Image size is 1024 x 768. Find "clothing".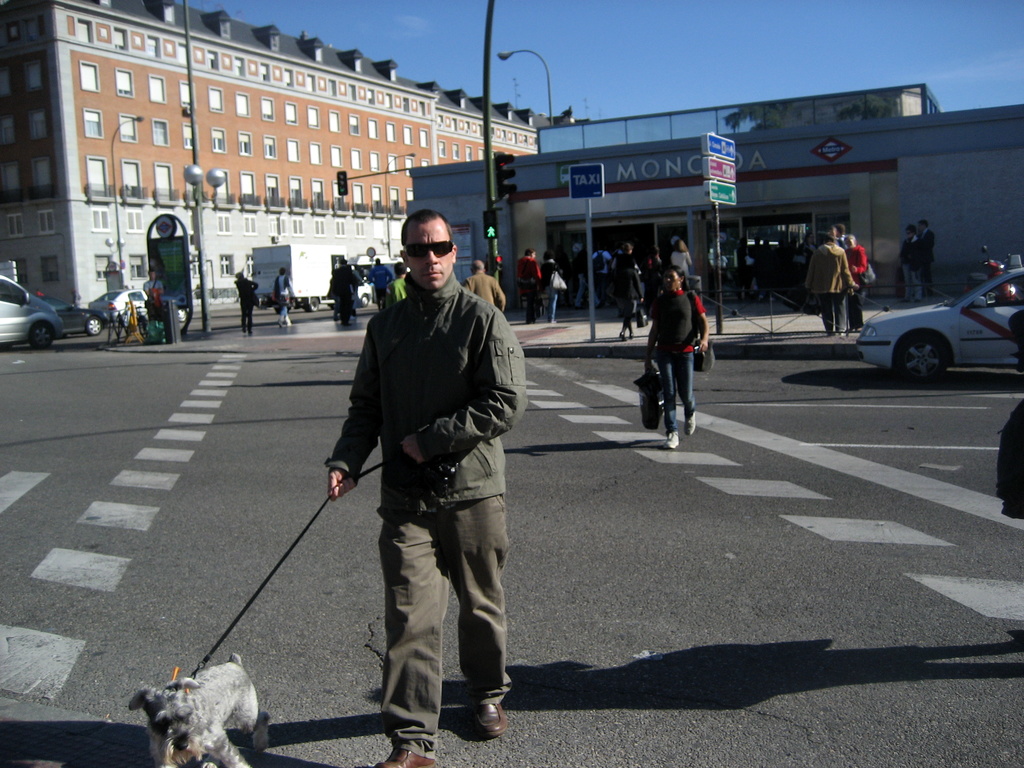
locate(838, 245, 867, 324).
